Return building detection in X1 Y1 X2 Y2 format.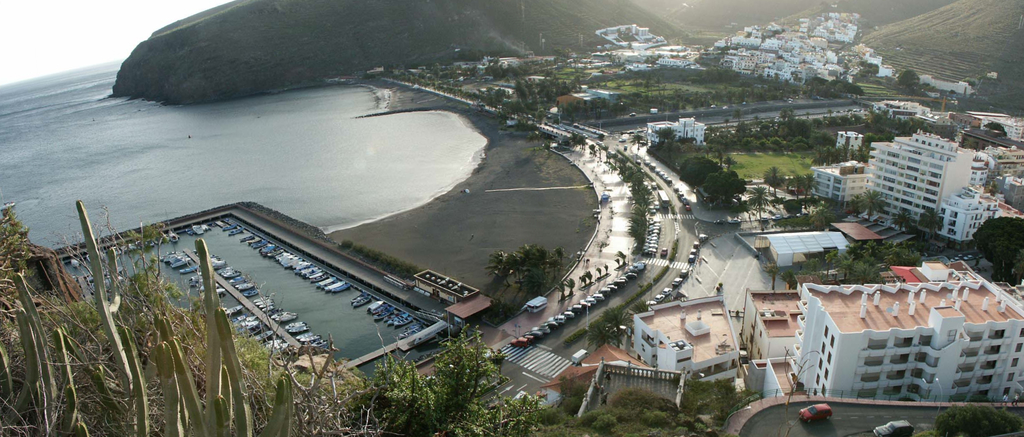
787 268 1023 406.
